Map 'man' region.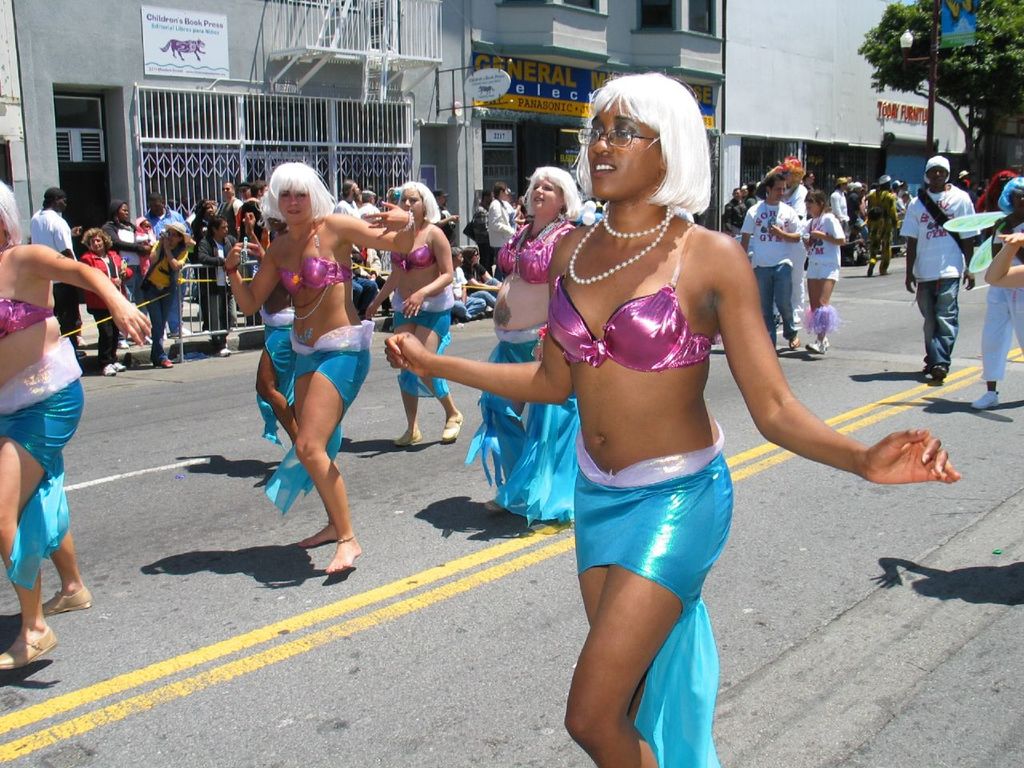
Mapped to detection(808, 170, 818, 190).
